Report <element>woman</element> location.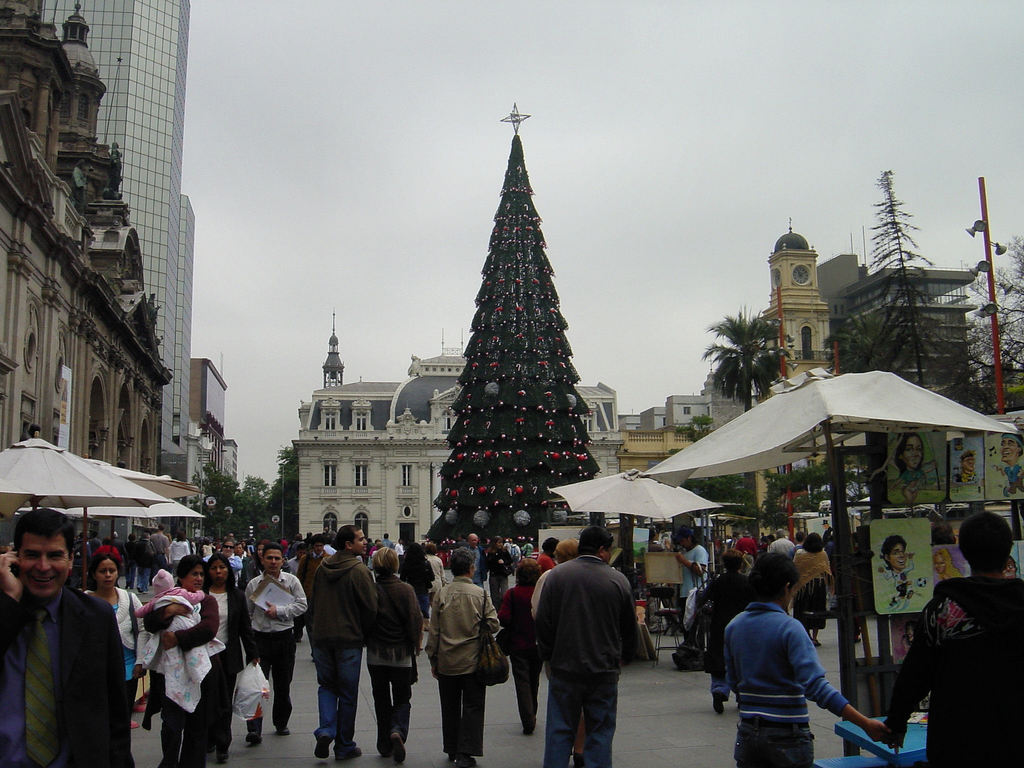
Report: 135, 554, 222, 767.
